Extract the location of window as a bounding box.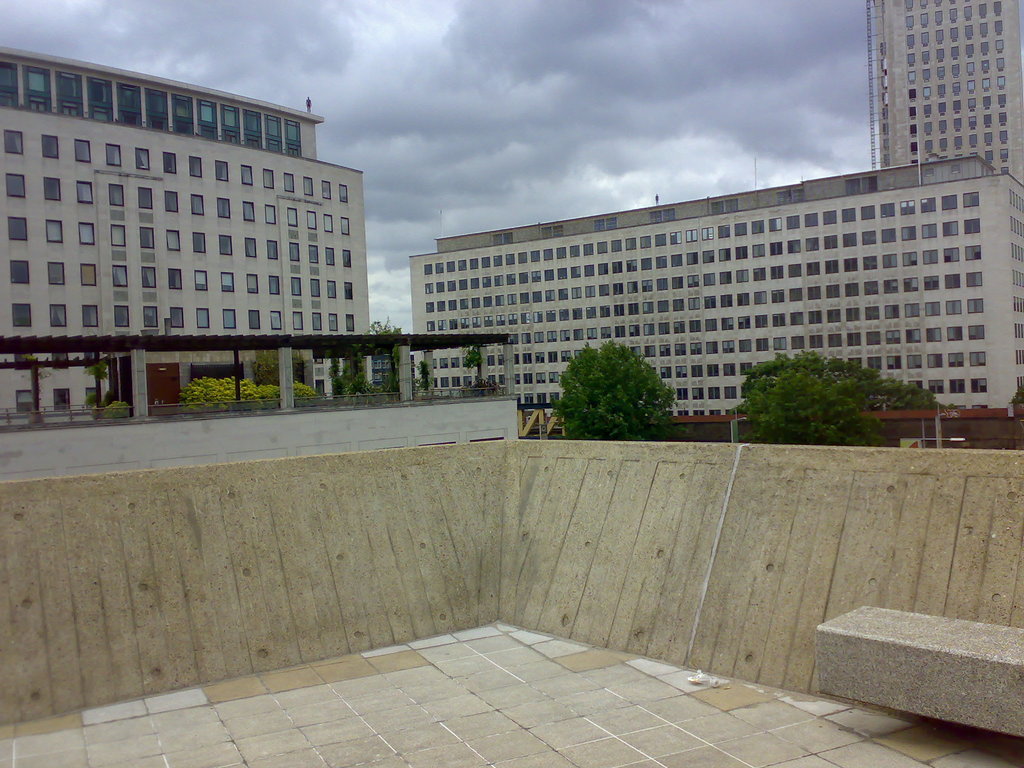
(141, 85, 172, 131).
